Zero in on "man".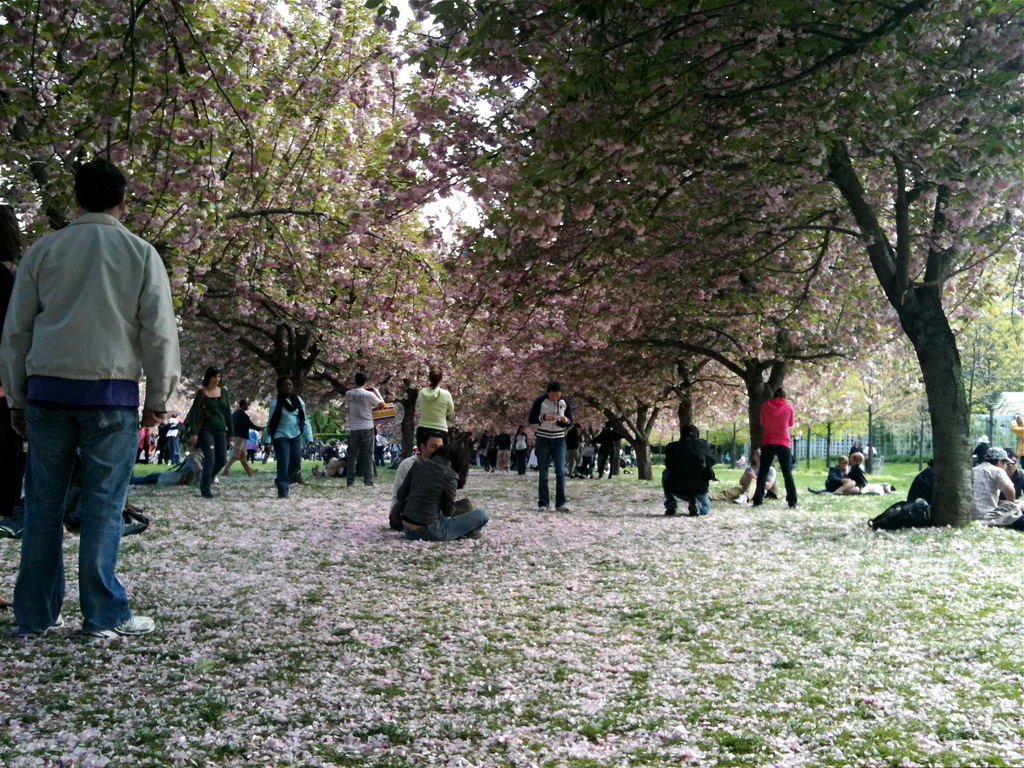
Zeroed in: <box>595,423,619,479</box>.
